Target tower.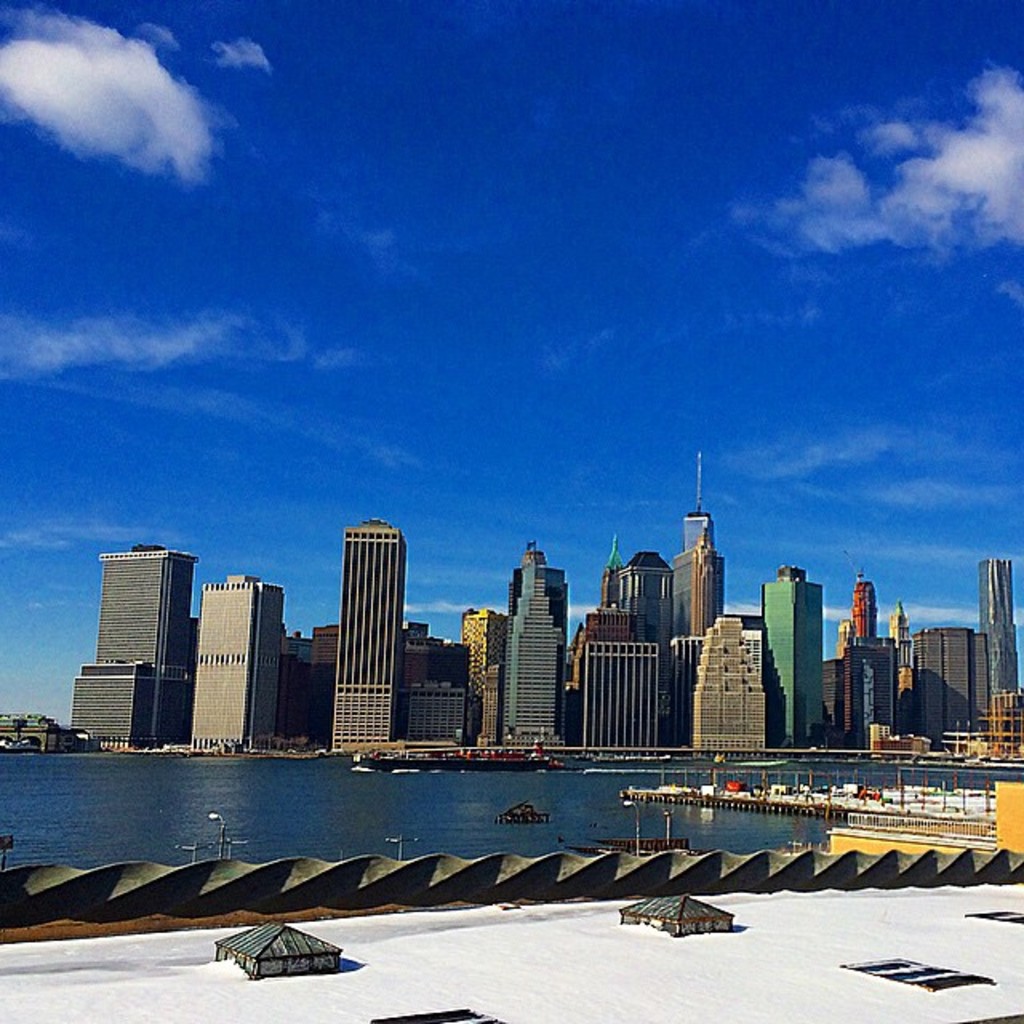
Target region: 978, 555, 1021, 731.
